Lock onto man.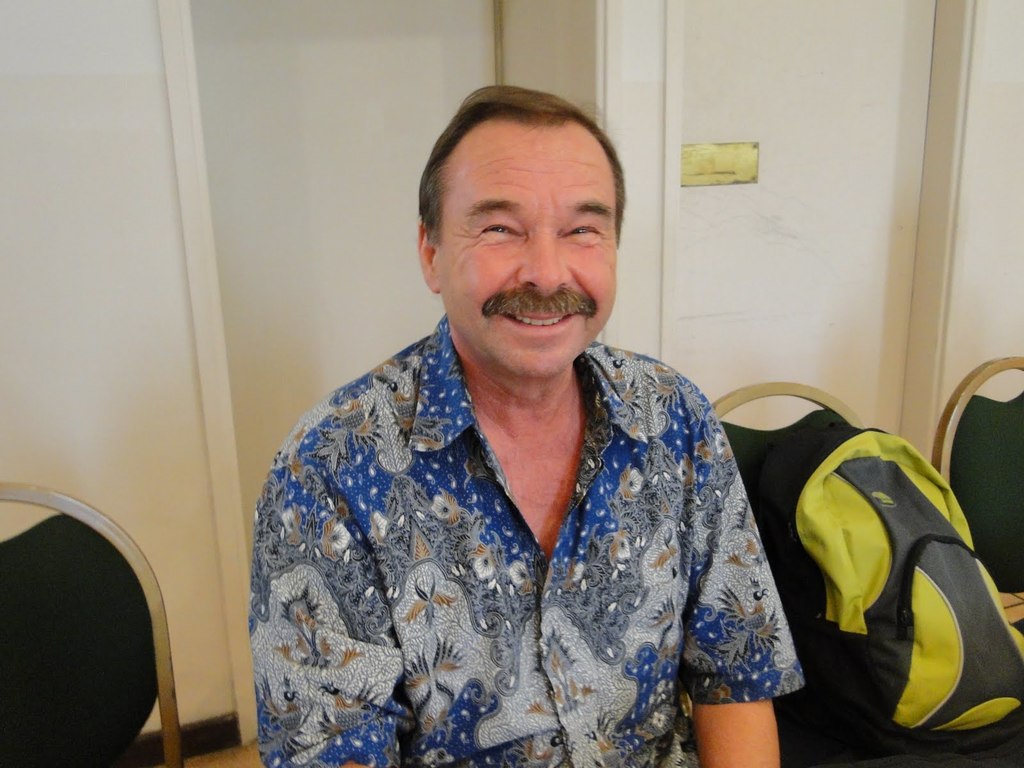
Locked: 195 67 811 742.
